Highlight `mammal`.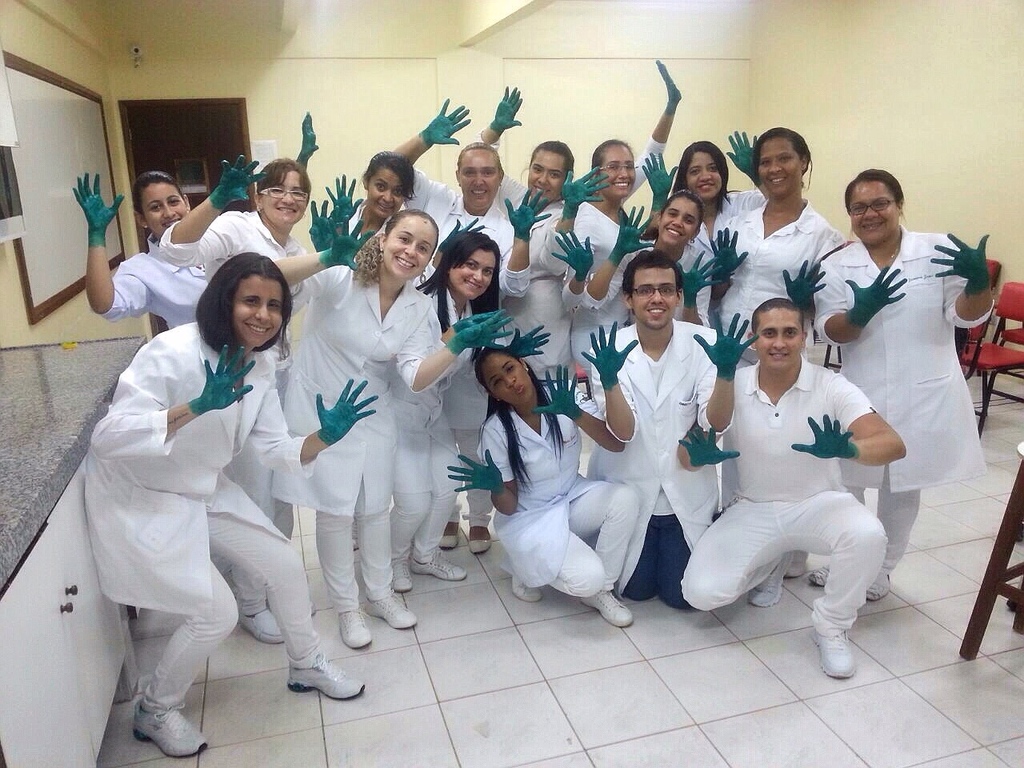
Highlighted region: (552,57,692,380).
